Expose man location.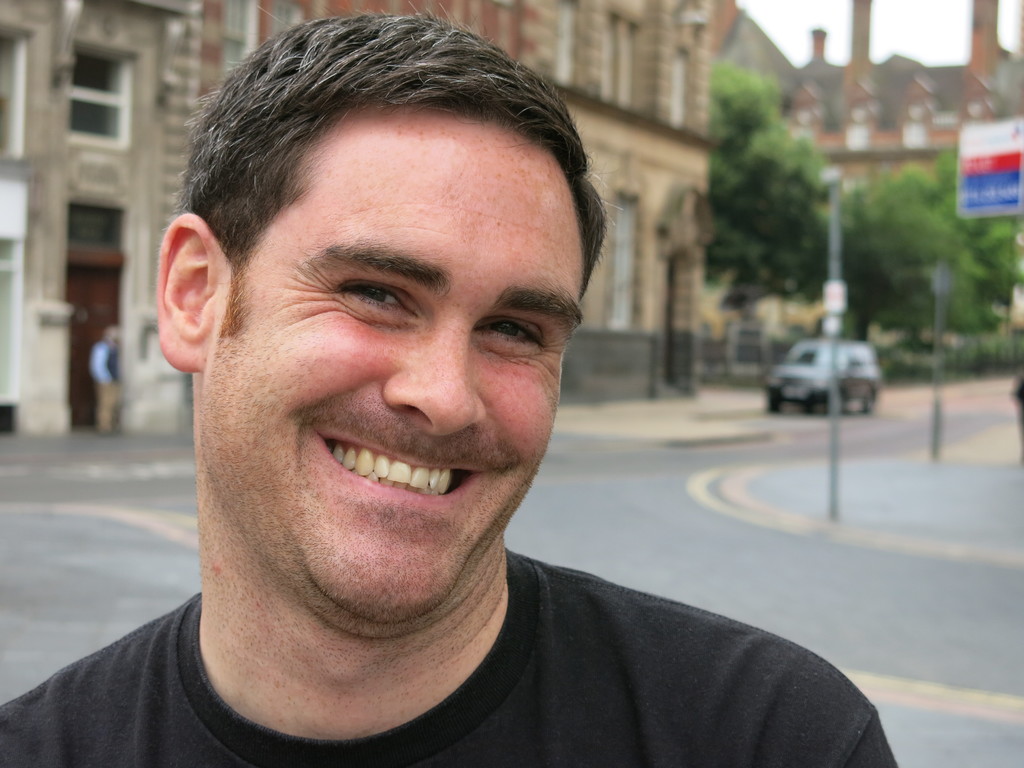
Exposed at [left=6, top=35, right=826, bottom=767].
